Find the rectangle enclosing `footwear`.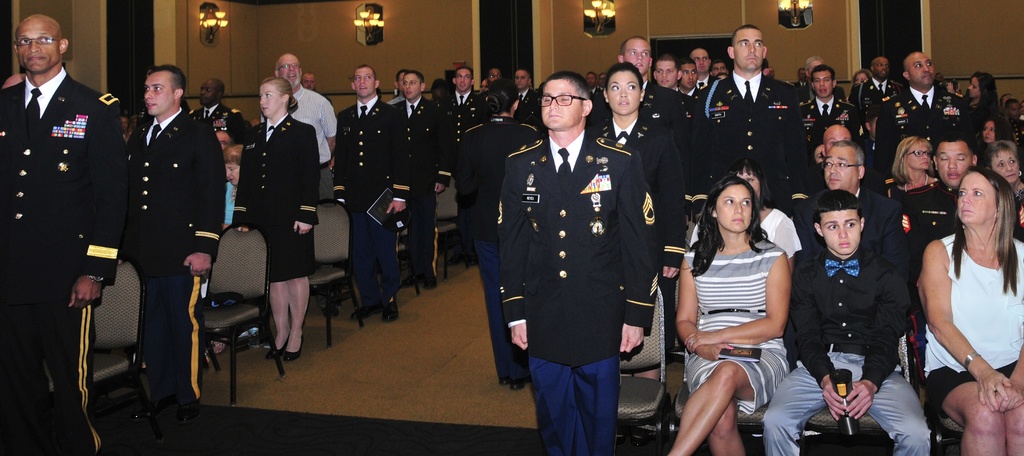
500 372 510 386.
